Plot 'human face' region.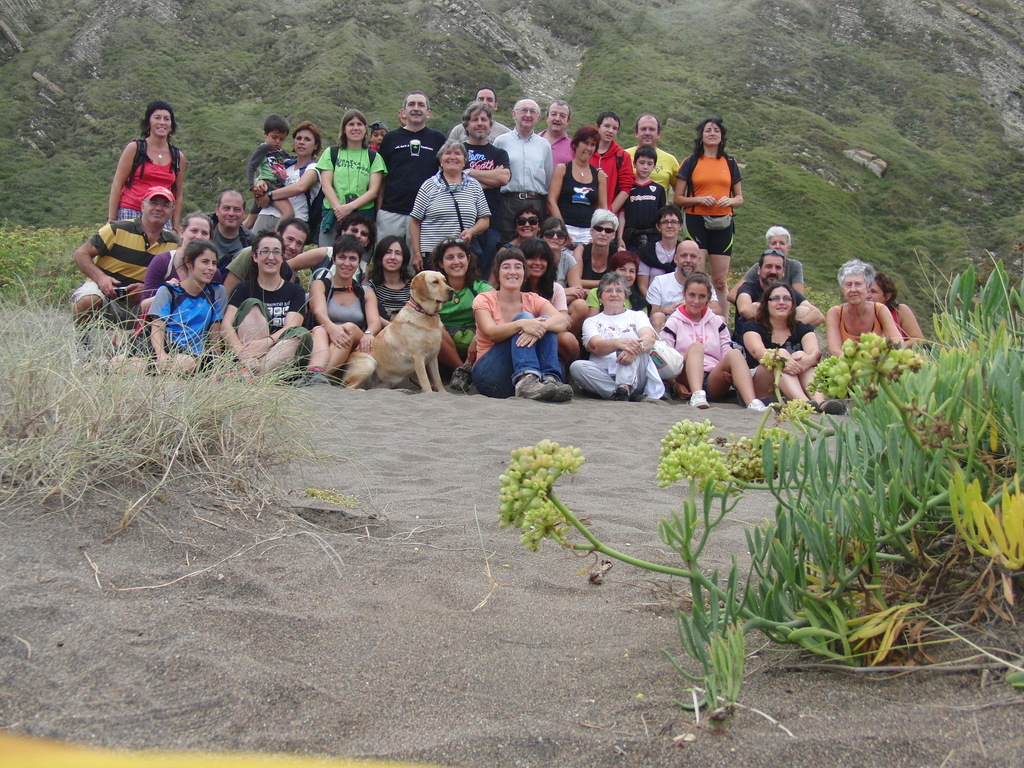
Plotted at x1=193 y1=252 x2=218 y2=282.
